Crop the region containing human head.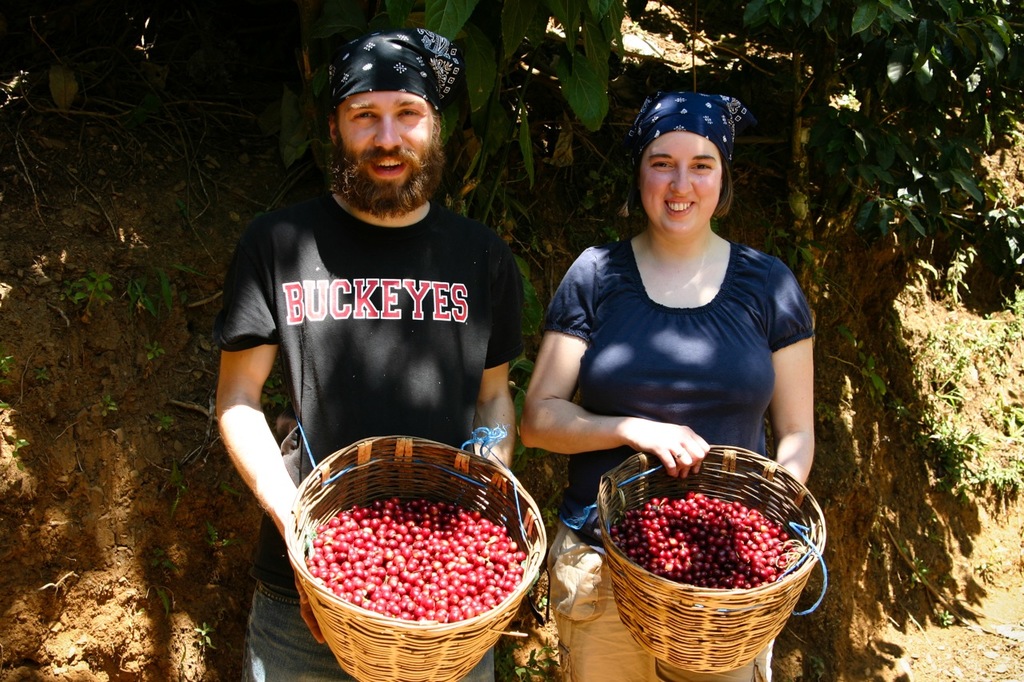
Crop region: (326,30,443,212).
